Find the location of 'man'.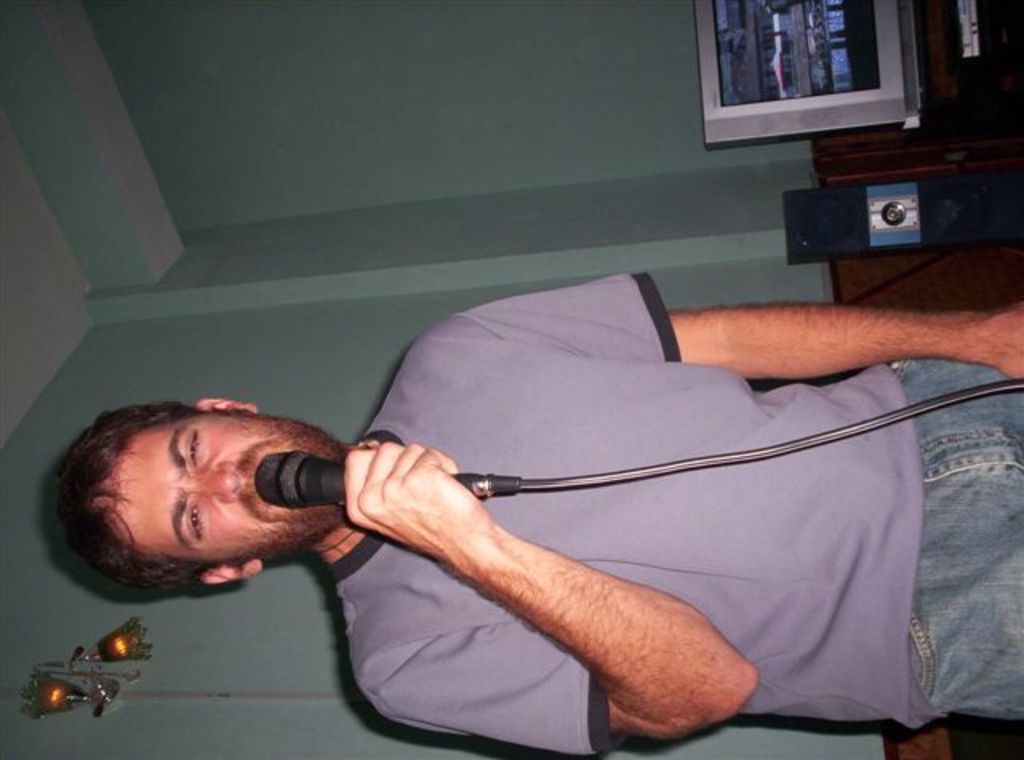
Location: crop(42, 267, 1022, 757).
